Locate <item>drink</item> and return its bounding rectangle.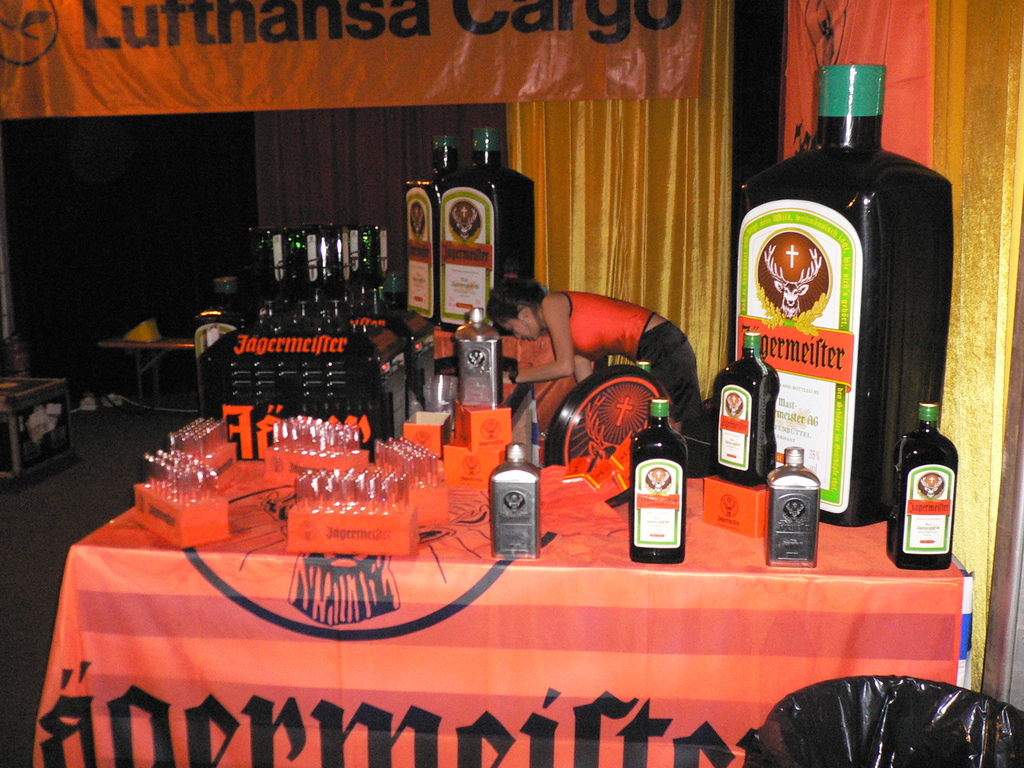
[886, 409, 950, 566].
